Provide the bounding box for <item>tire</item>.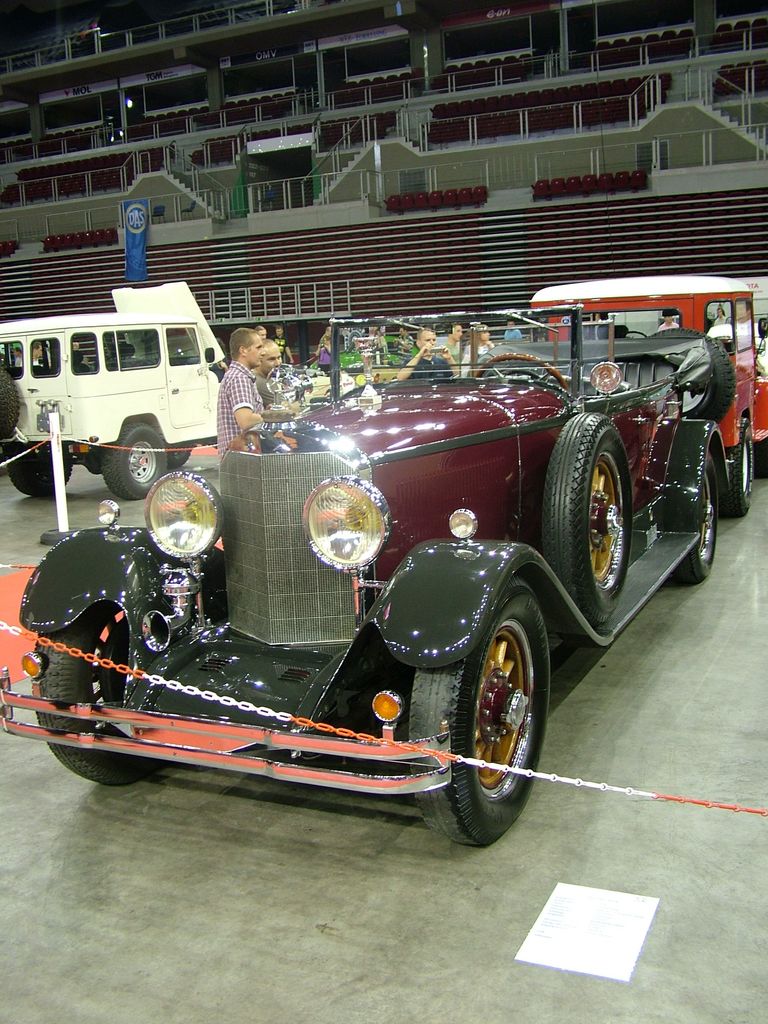
bbox(167, 440, 195, 470).
